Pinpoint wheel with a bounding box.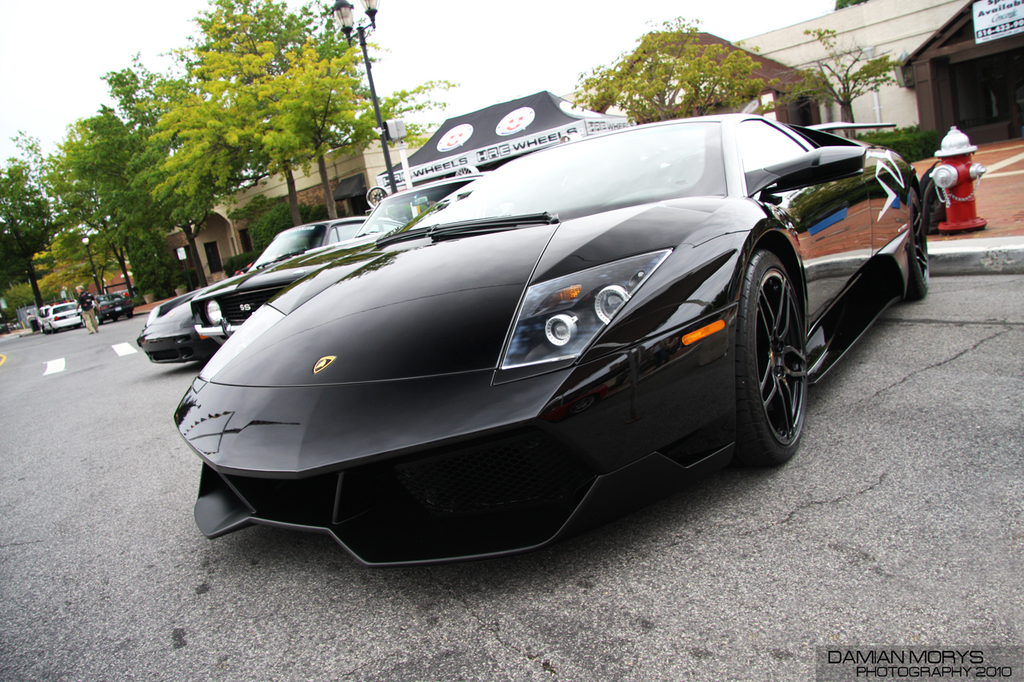
[562, 134, 580, 140].
